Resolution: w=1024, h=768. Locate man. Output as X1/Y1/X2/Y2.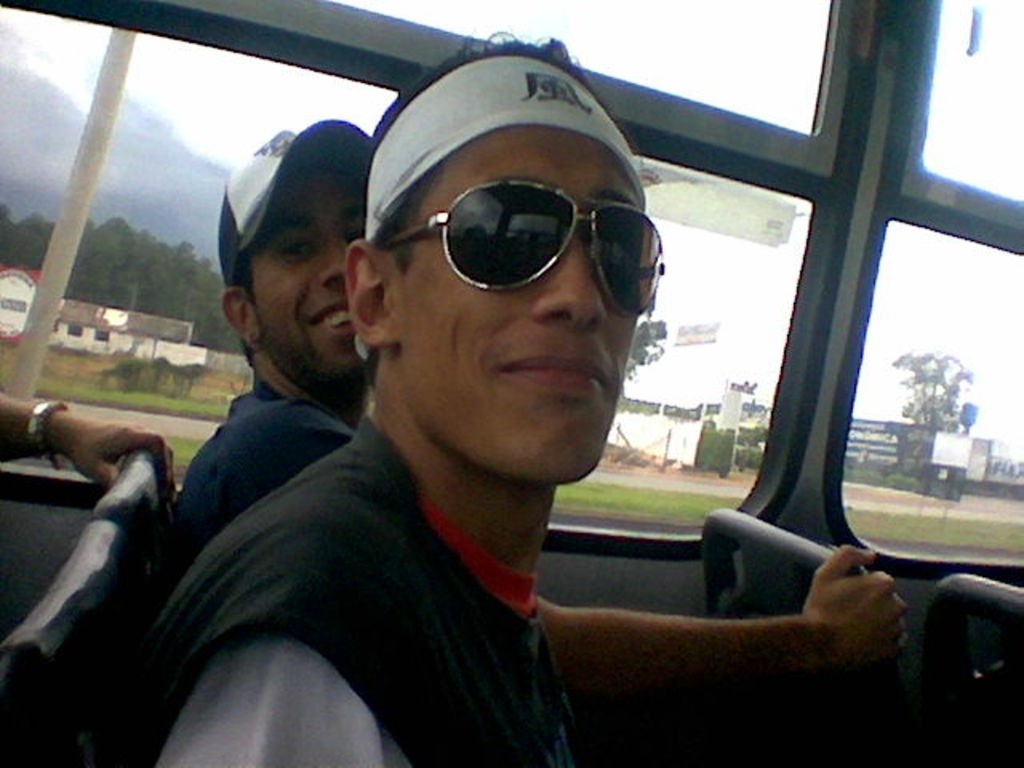
139/128/907/723.
